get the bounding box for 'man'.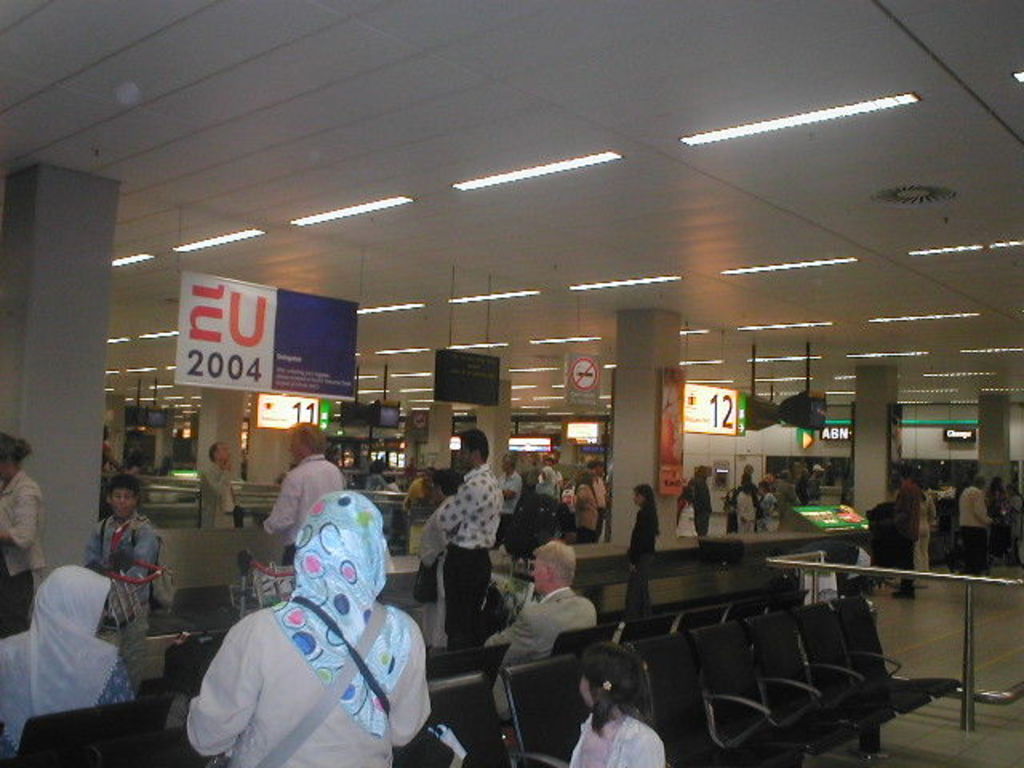
[x1=262, y1=421, x2=355, y2=555].
